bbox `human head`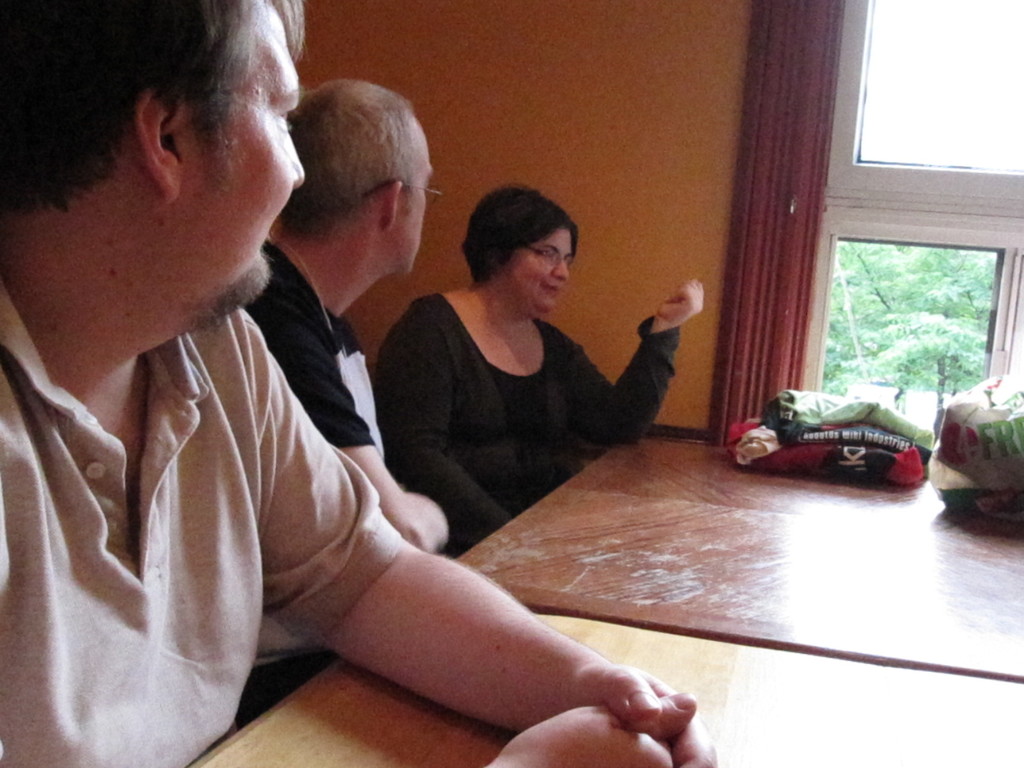
bbox(465, 188, 578, 318)
